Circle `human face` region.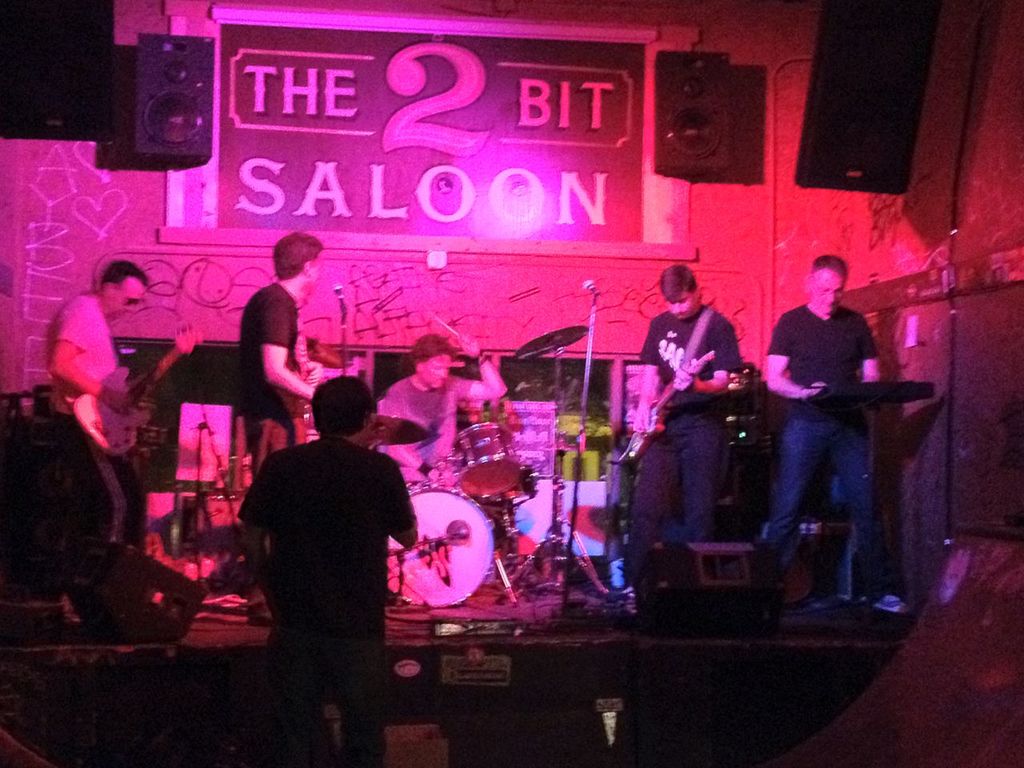
Region: 109:286:149:320.
